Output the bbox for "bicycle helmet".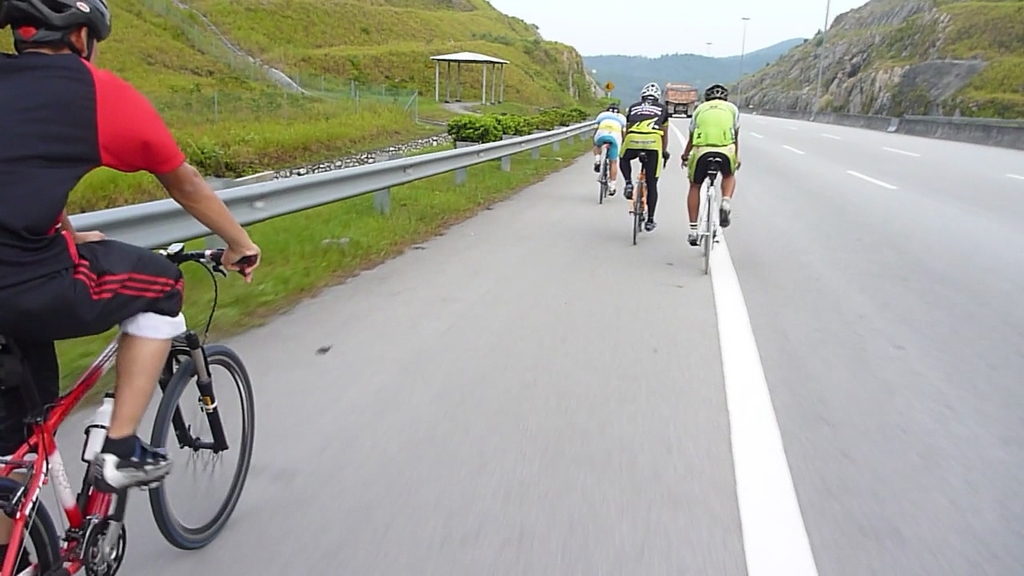
[x1=7, y1=0, x2=109, y2=65].
